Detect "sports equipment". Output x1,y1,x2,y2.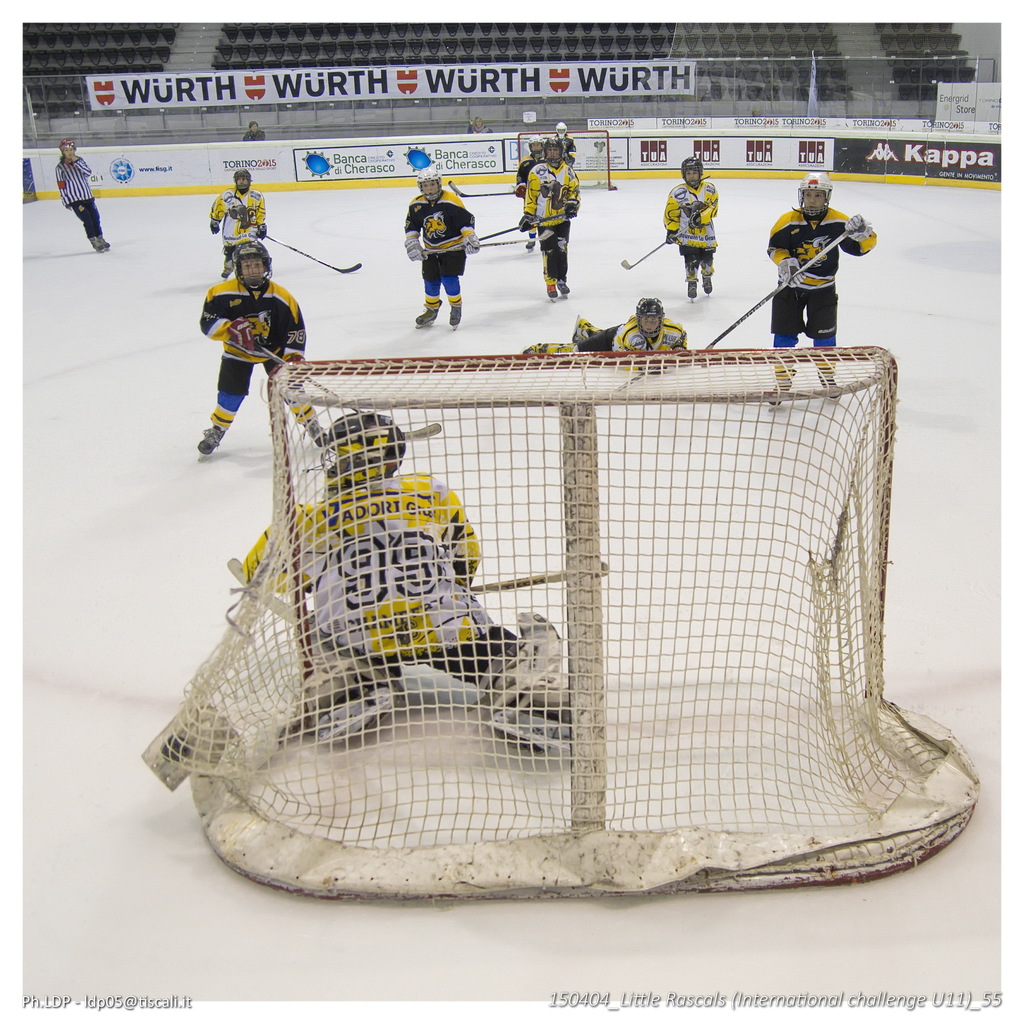
621,236,679,271.
